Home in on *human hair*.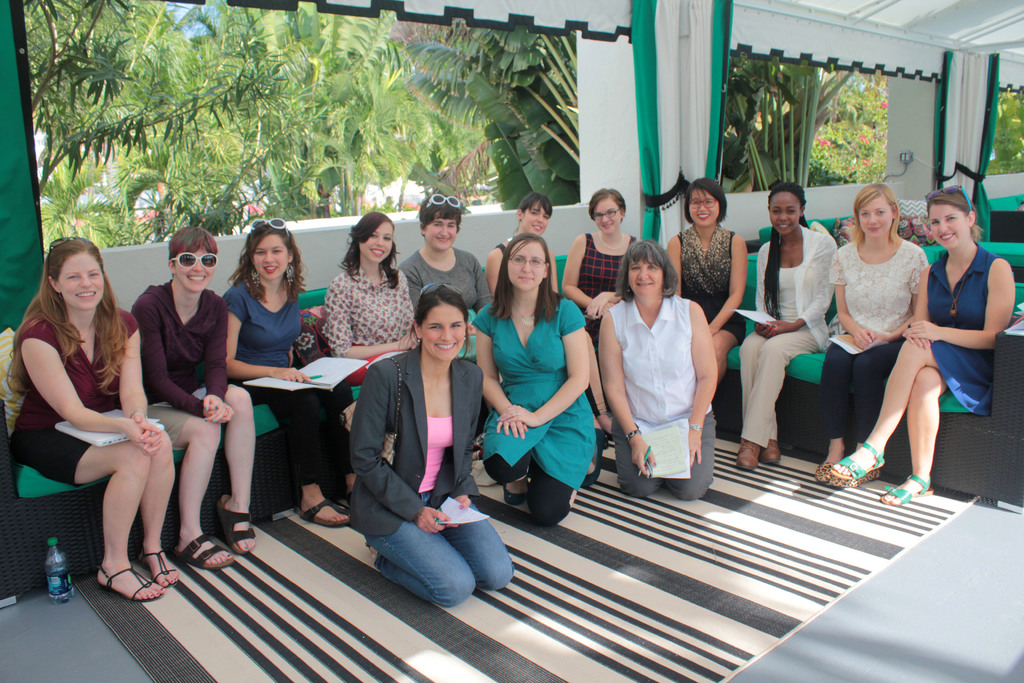
Homed in at rect(227, 222, 310, 304).
